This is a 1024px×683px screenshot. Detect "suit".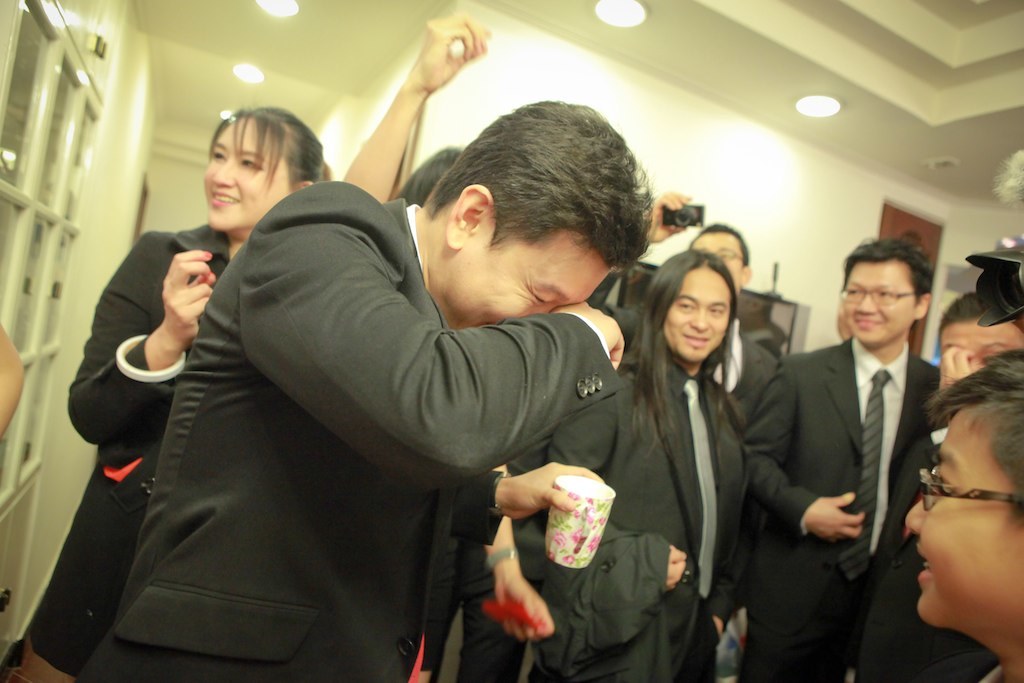
[x1=756, y1=236, x2=954, y2=660].
